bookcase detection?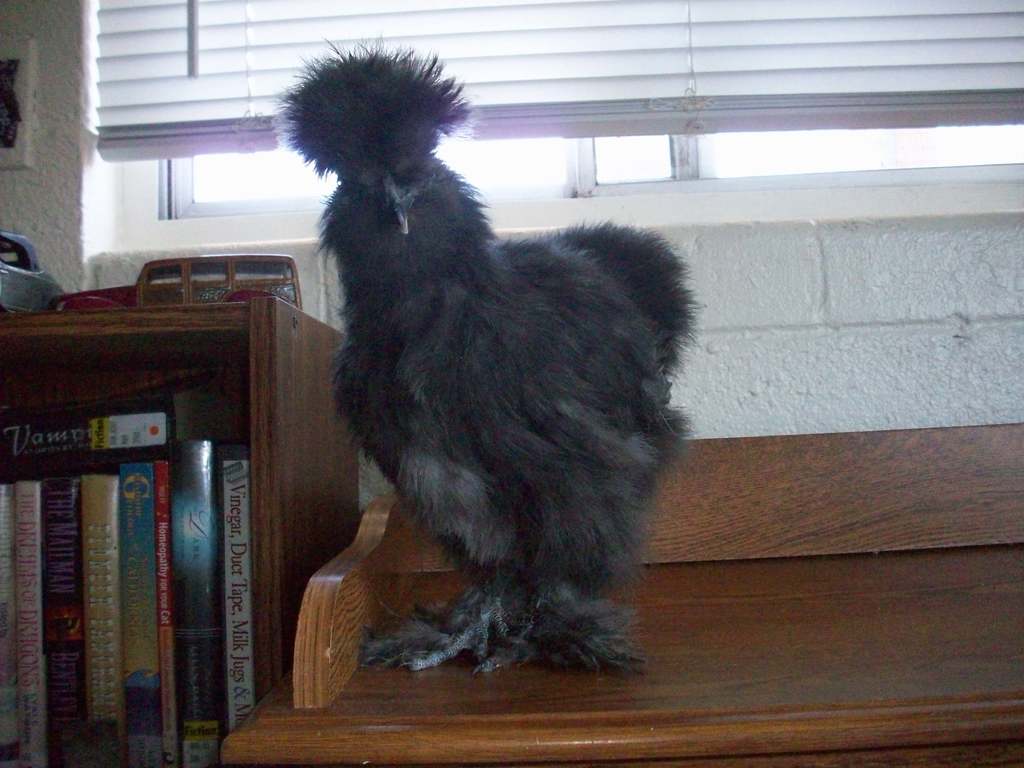
x1=22 y1=248 x2=299 y2=767
